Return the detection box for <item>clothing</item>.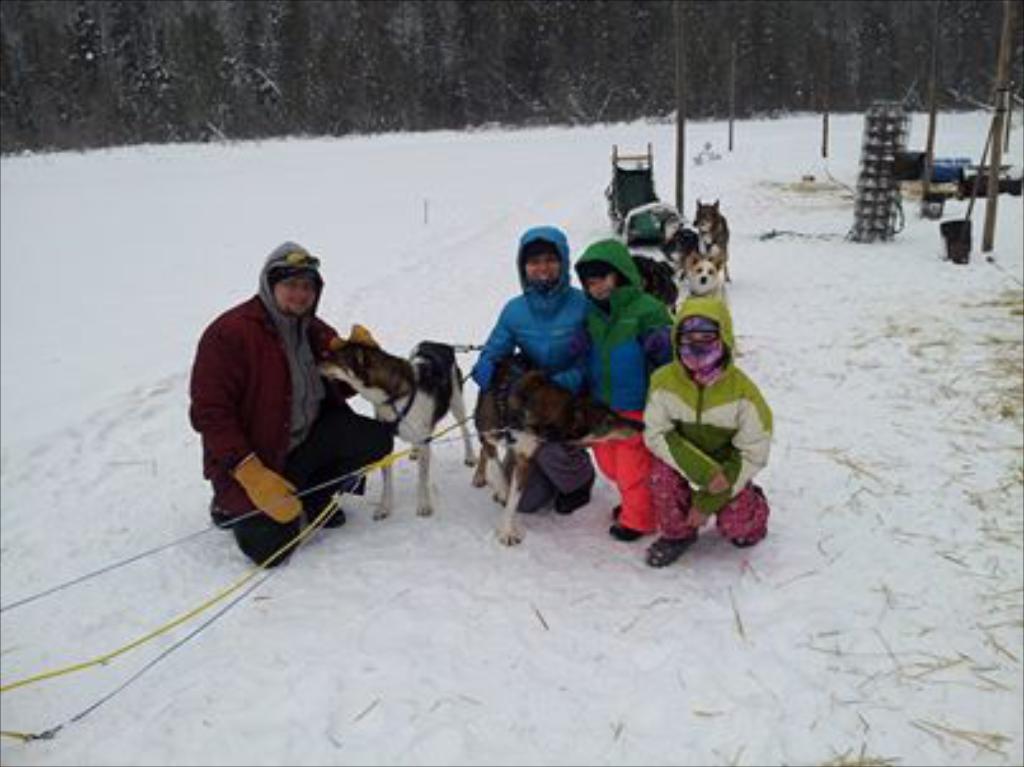
select_region(183, 234, 391, 574).
